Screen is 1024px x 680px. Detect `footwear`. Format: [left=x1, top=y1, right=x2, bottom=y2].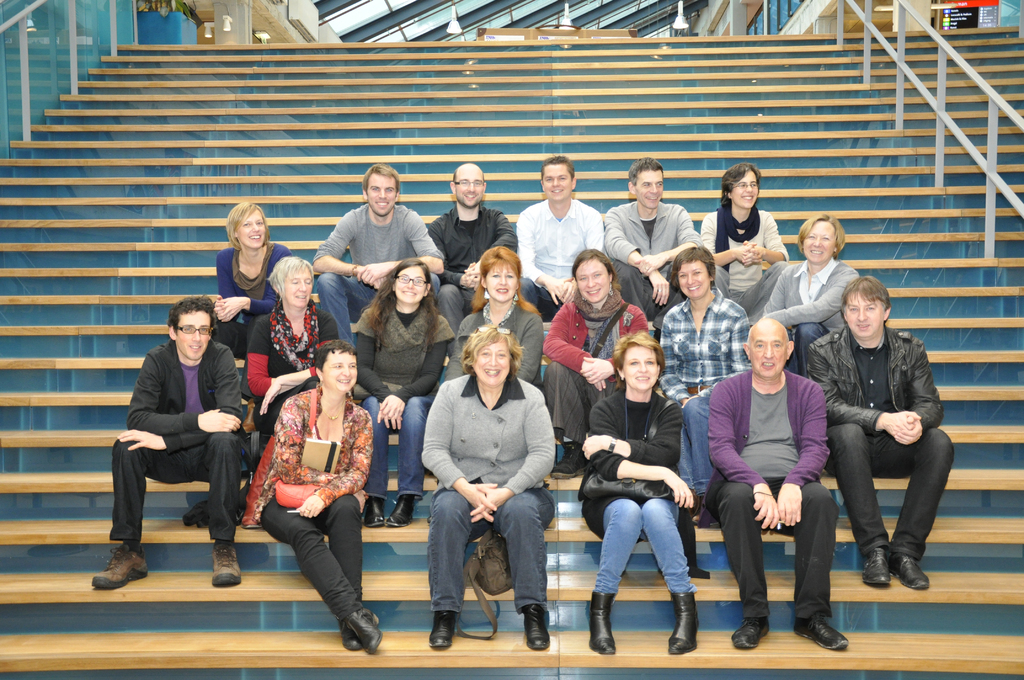
[left=522, top=603, right=548, bottom=651].
